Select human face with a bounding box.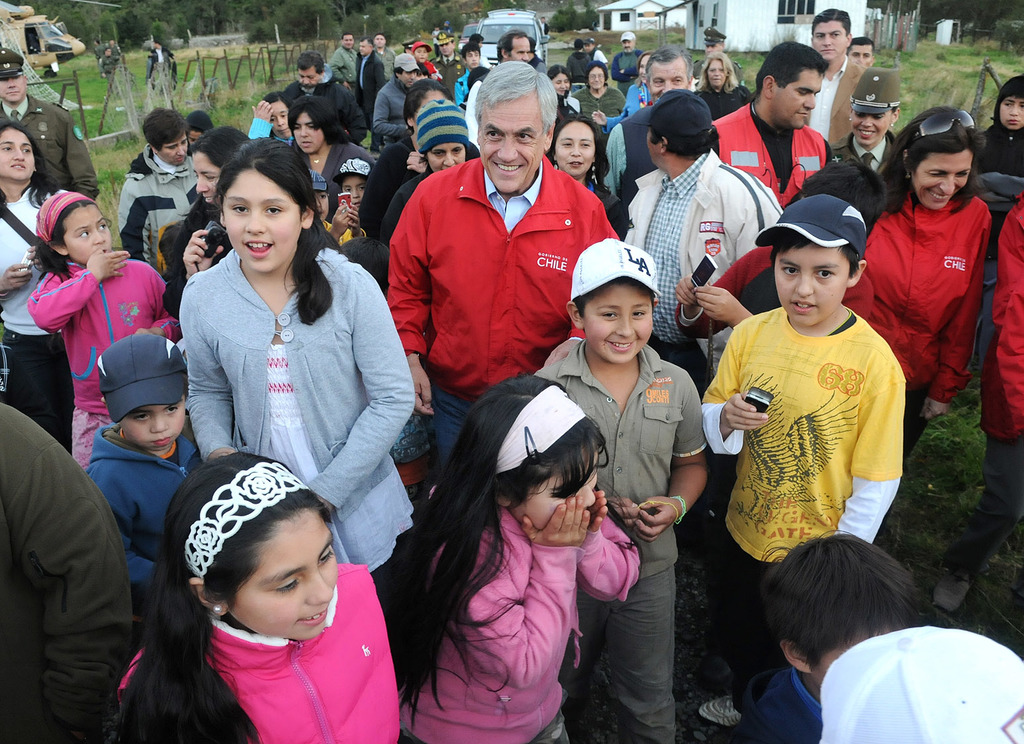
region(312, 189, 328, 216).
